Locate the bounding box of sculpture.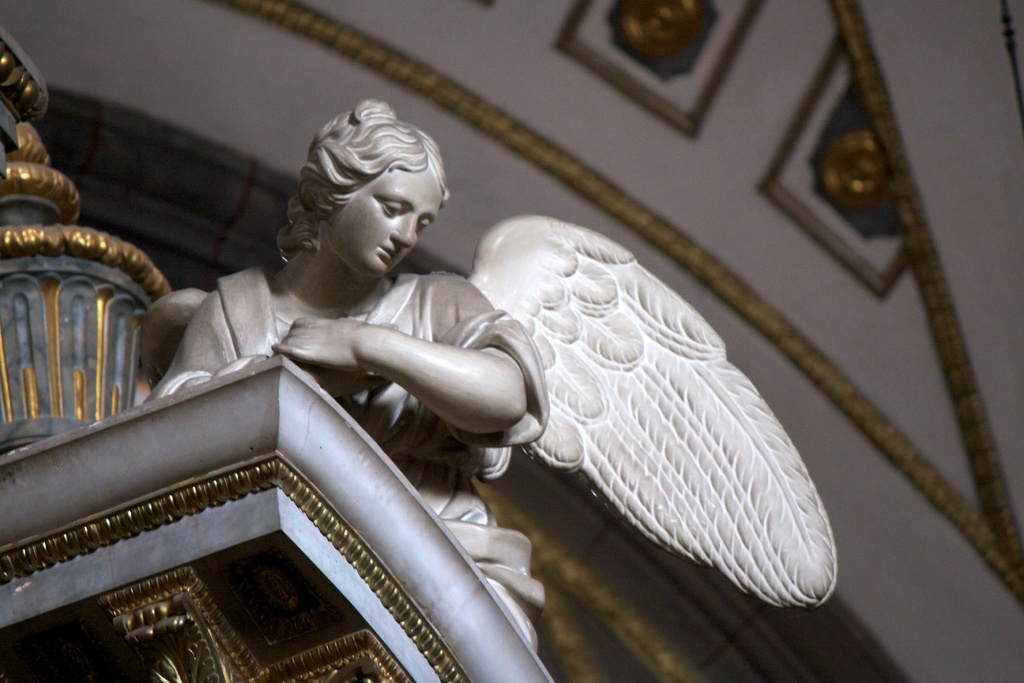
Bounding box: detection(72, 133, 806, 678).
